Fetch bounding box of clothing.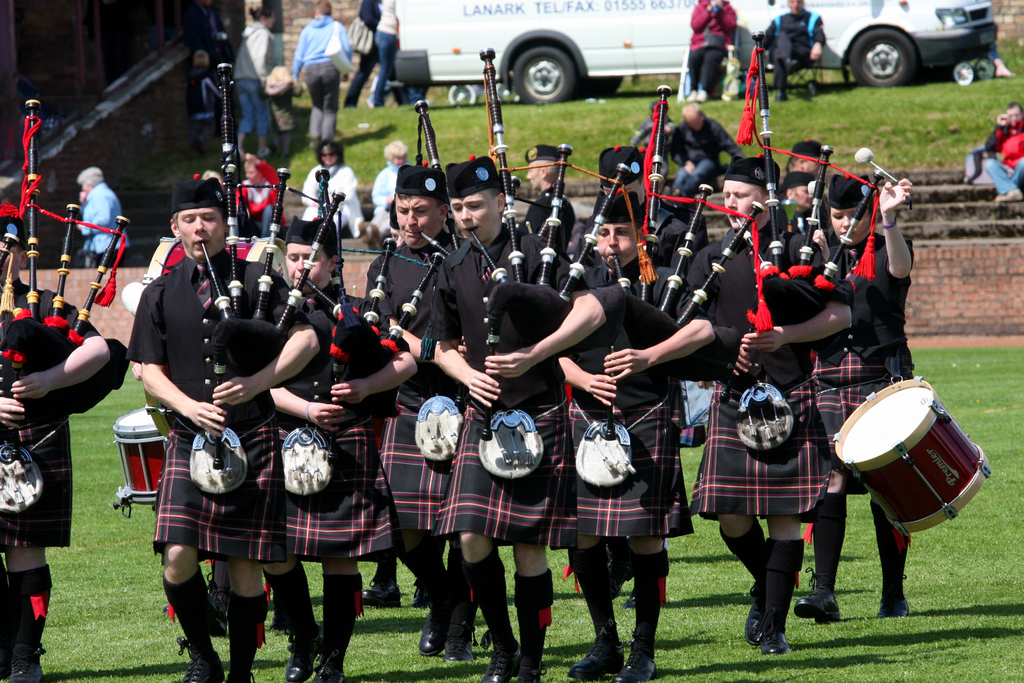
Bbox: <region>0, 277, 102, 555</region>.
